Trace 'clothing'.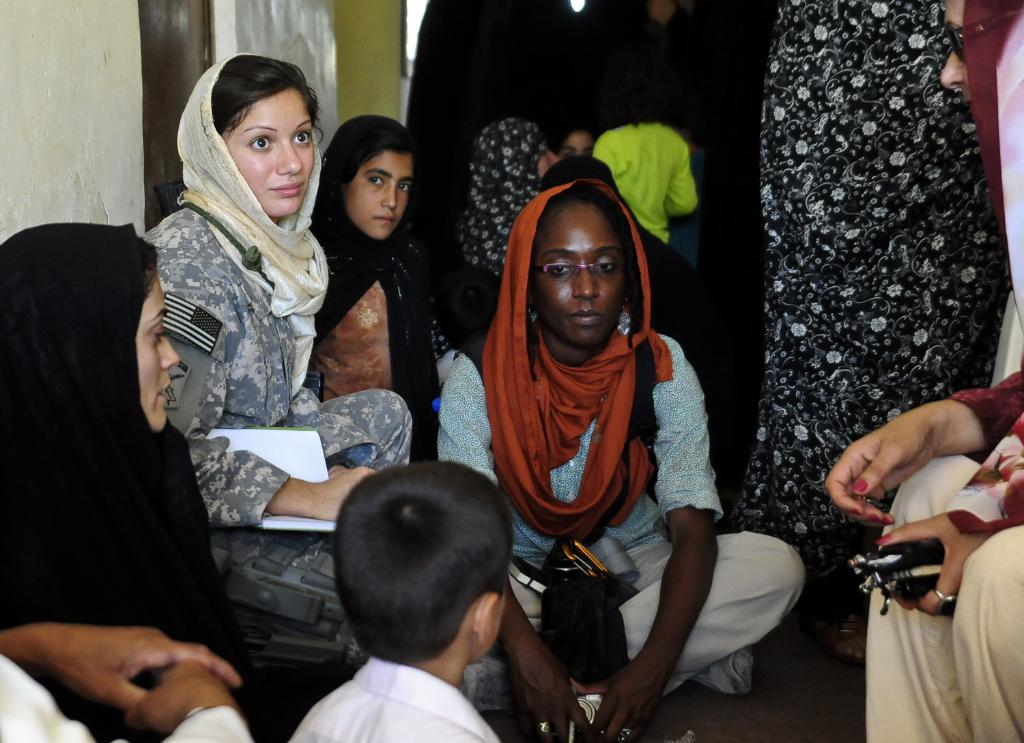
Traced to BBox(434, 177, 810, 695).
